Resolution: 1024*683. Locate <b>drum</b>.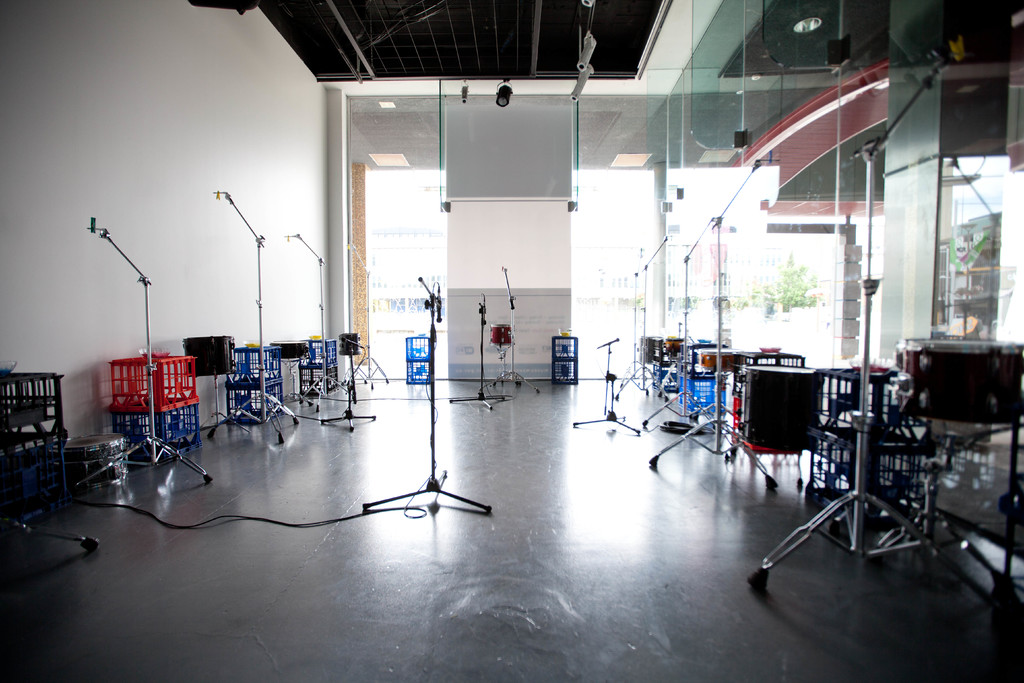
bbox=[678, 342, 713, 366].
